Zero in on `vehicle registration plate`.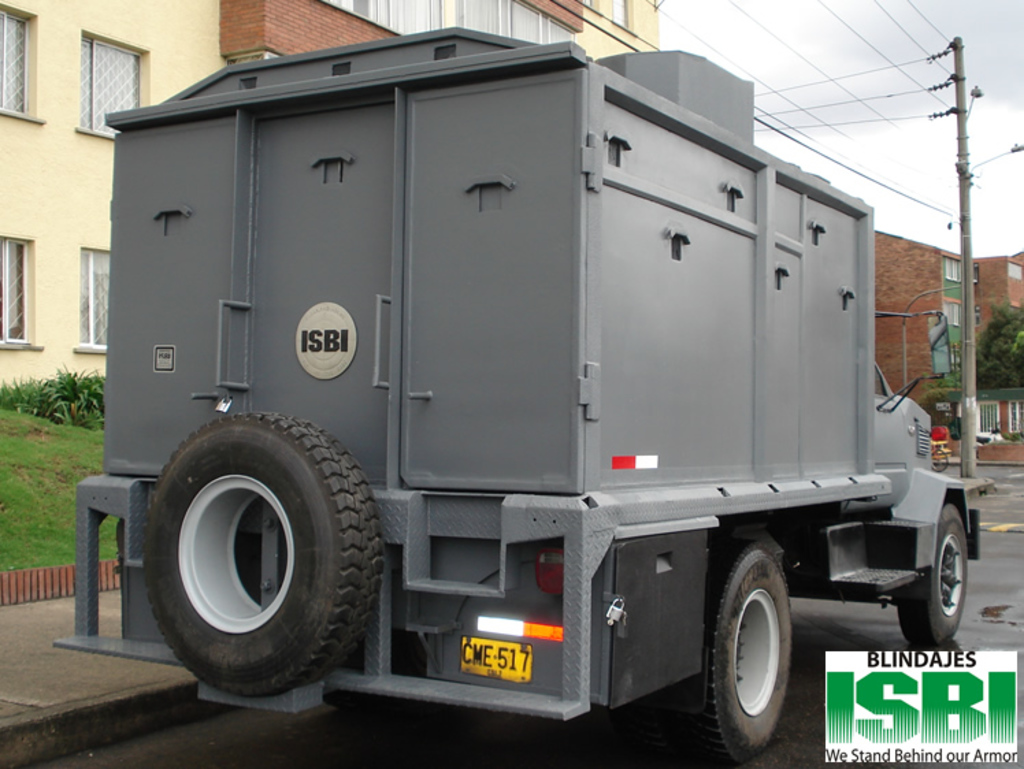
Zeroed in: rect(460, 636, 530, 683).
